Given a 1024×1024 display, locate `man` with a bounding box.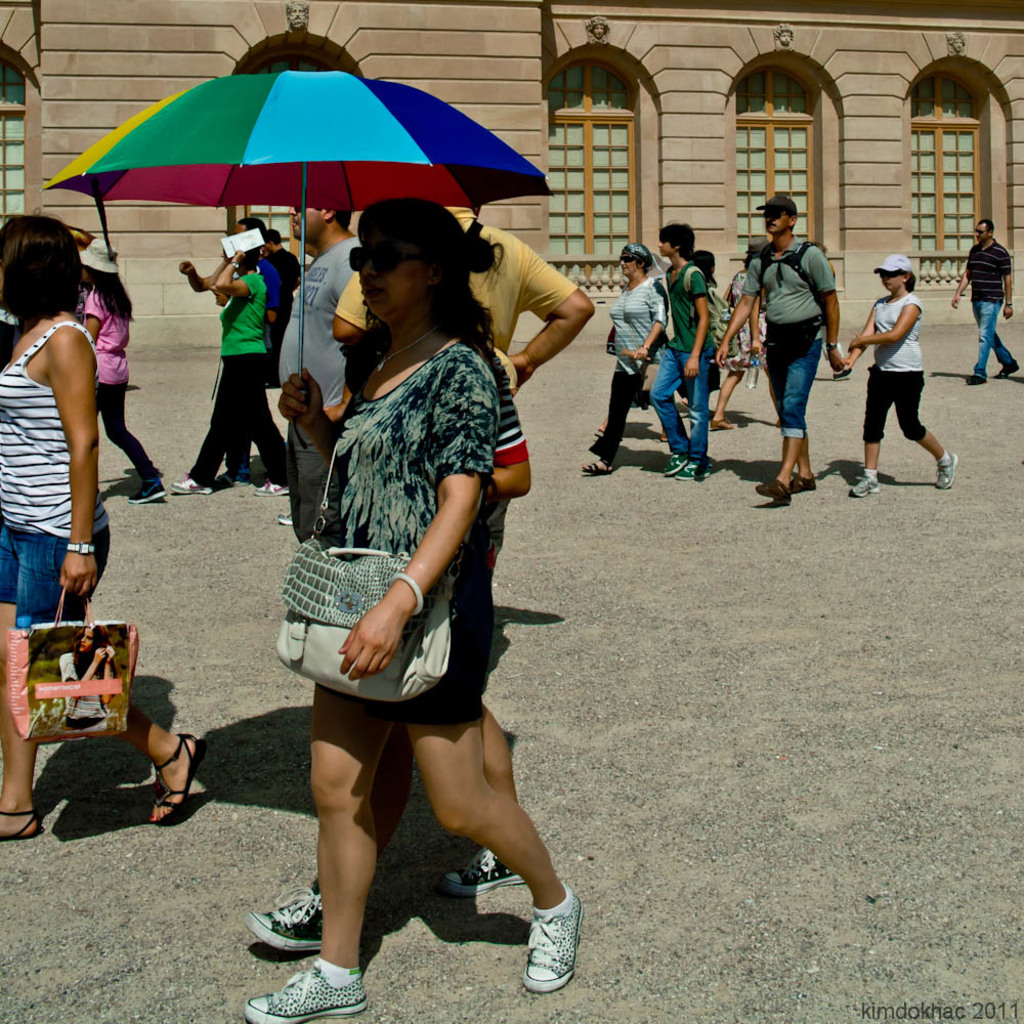
Located: {"left": 258, "top": 224, "right": 302, "bottom": 381}.
